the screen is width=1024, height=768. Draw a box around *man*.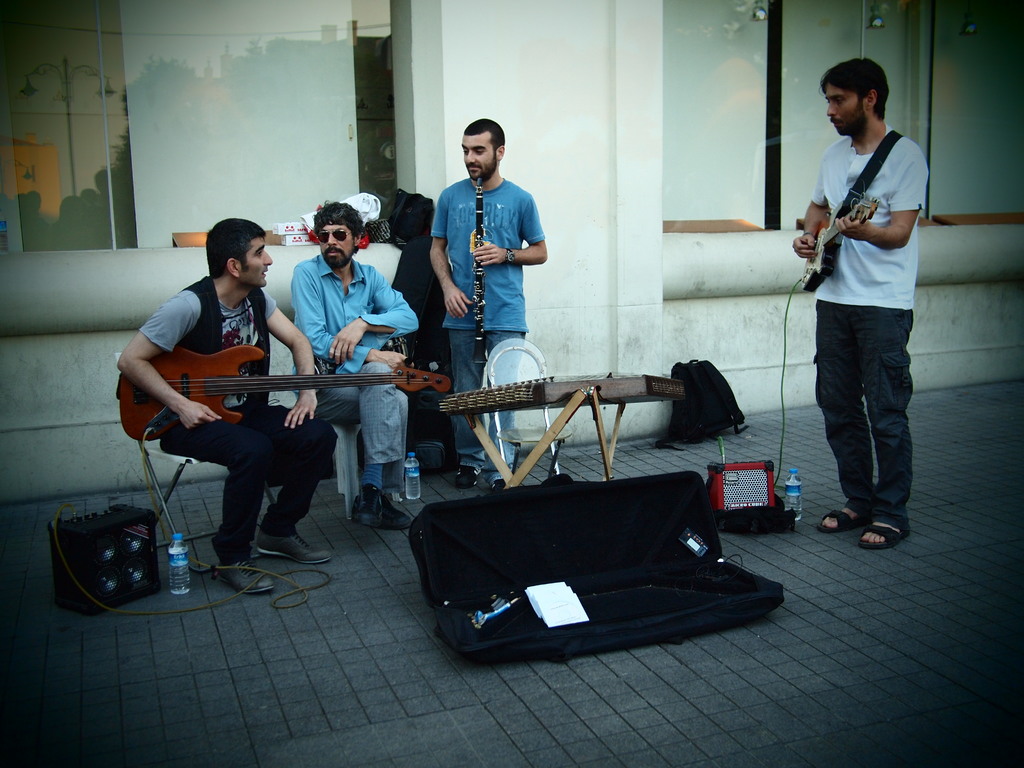
[x1=117, y1=217, x2=338, y2=598].
